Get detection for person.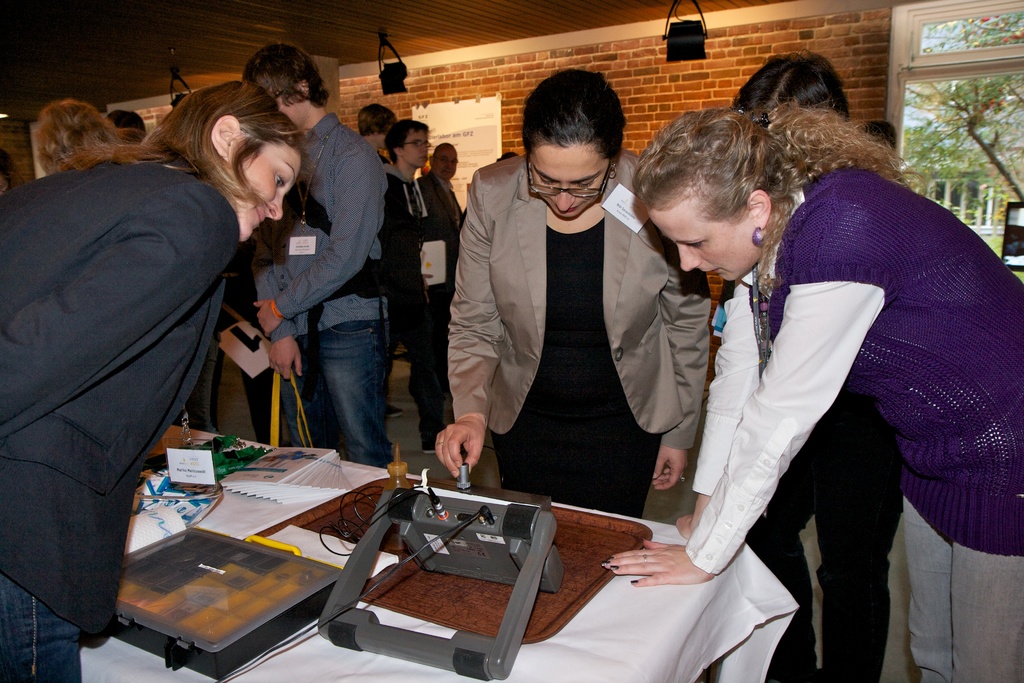
Detection: box(863, 115, 902, 156).
